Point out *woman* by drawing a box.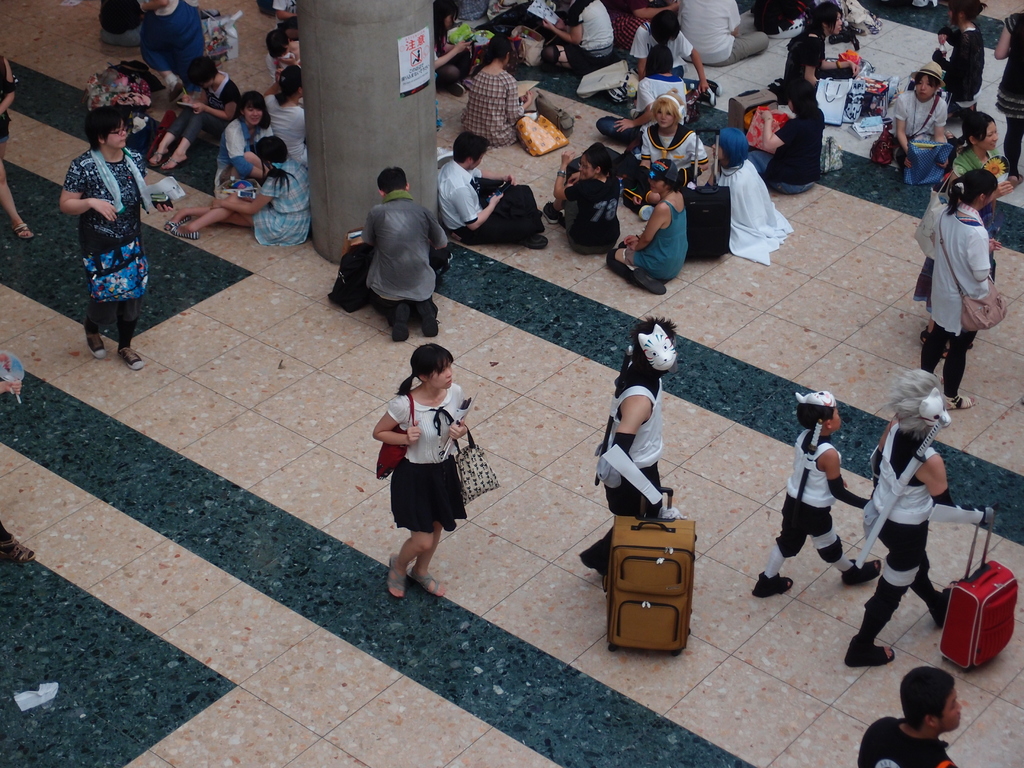
x1=772, y1=4, x2=893, y2=121.
